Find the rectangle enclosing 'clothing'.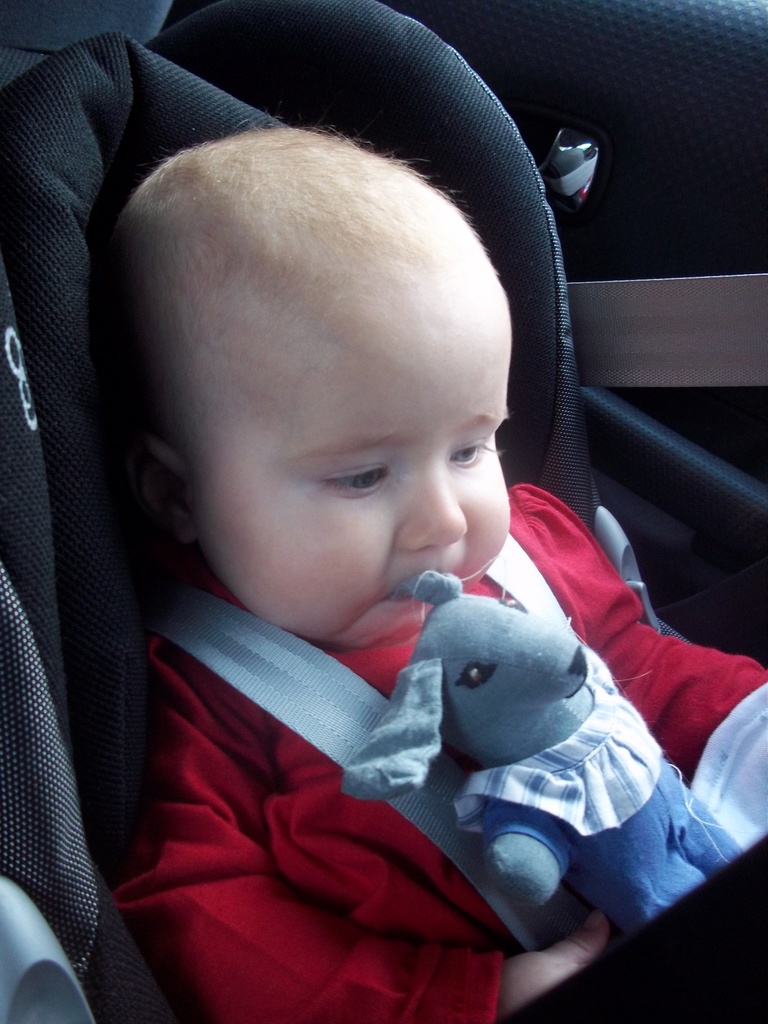
box(152, 490, 679, 983).
